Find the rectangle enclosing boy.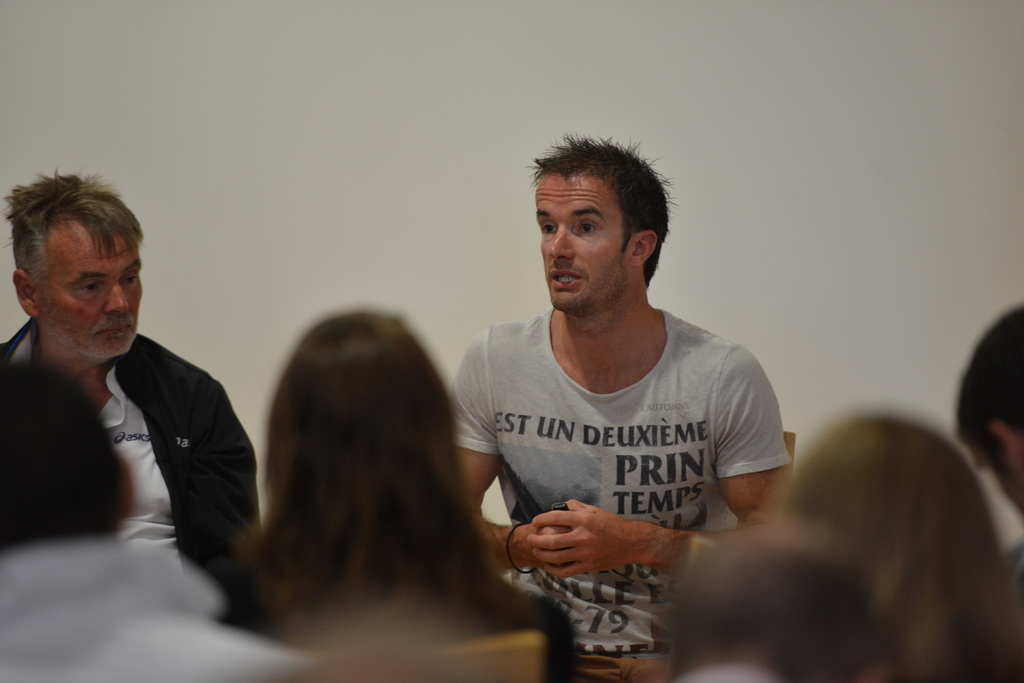
x1=0, y1=364, x2=316, y2=682.
